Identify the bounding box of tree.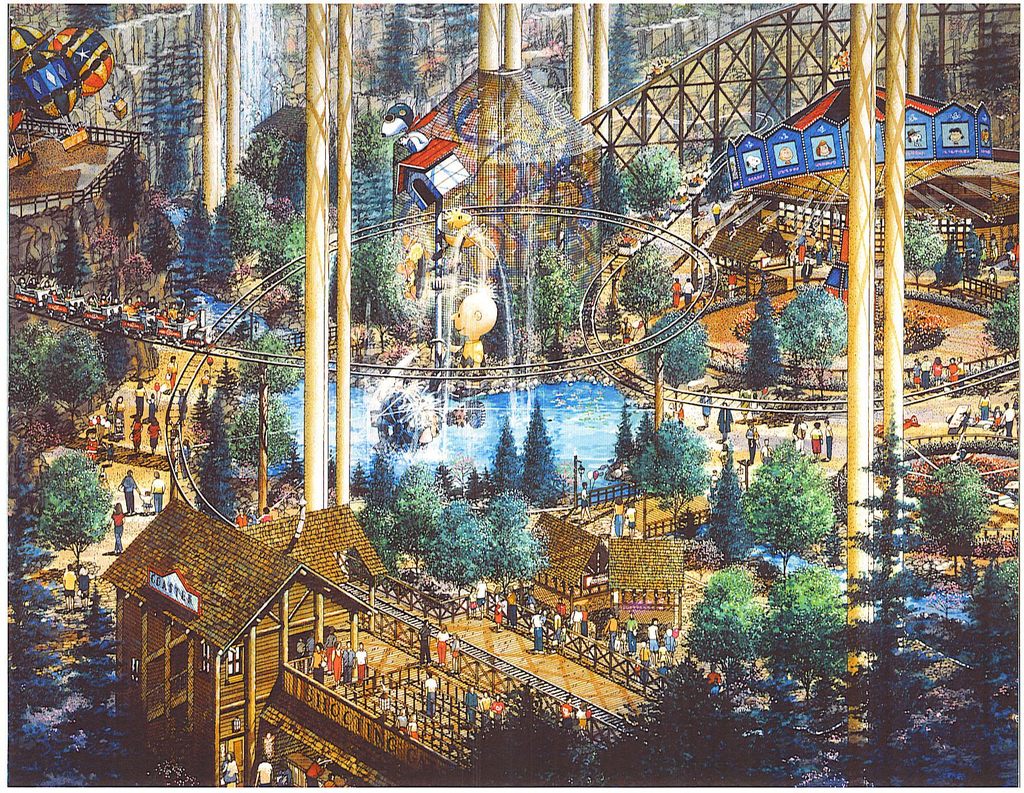
(x1=737, y1=443, x2=845, y2=567).
